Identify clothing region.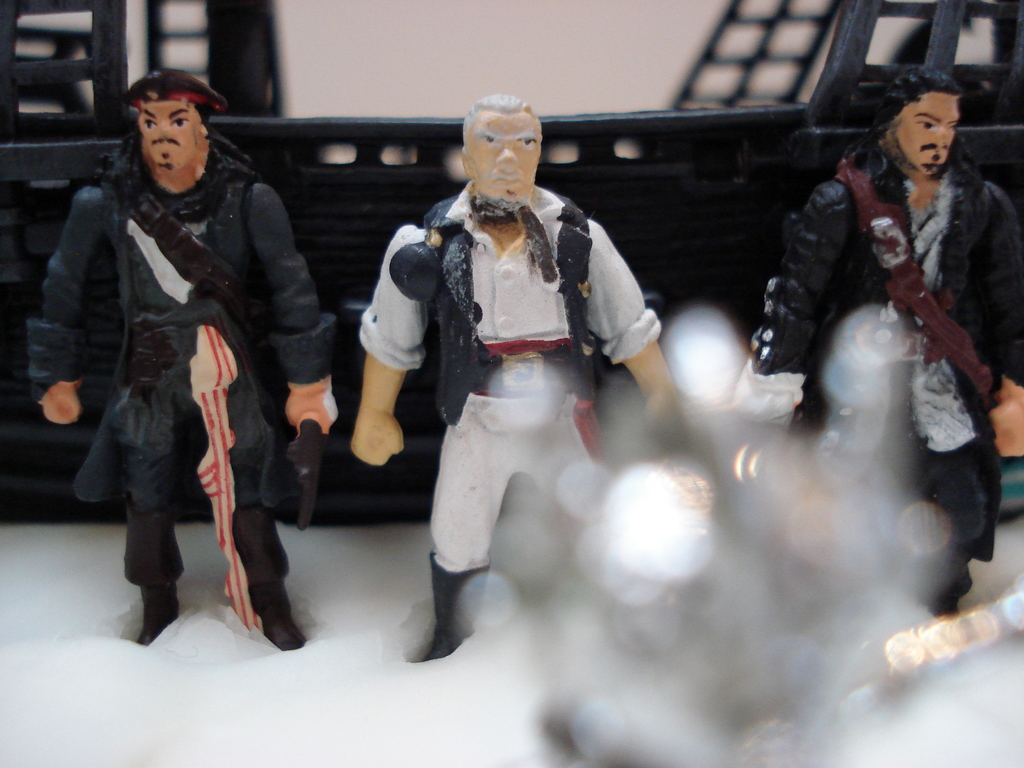
Region: x1=350, y1=177, x2=661, y2=577.
